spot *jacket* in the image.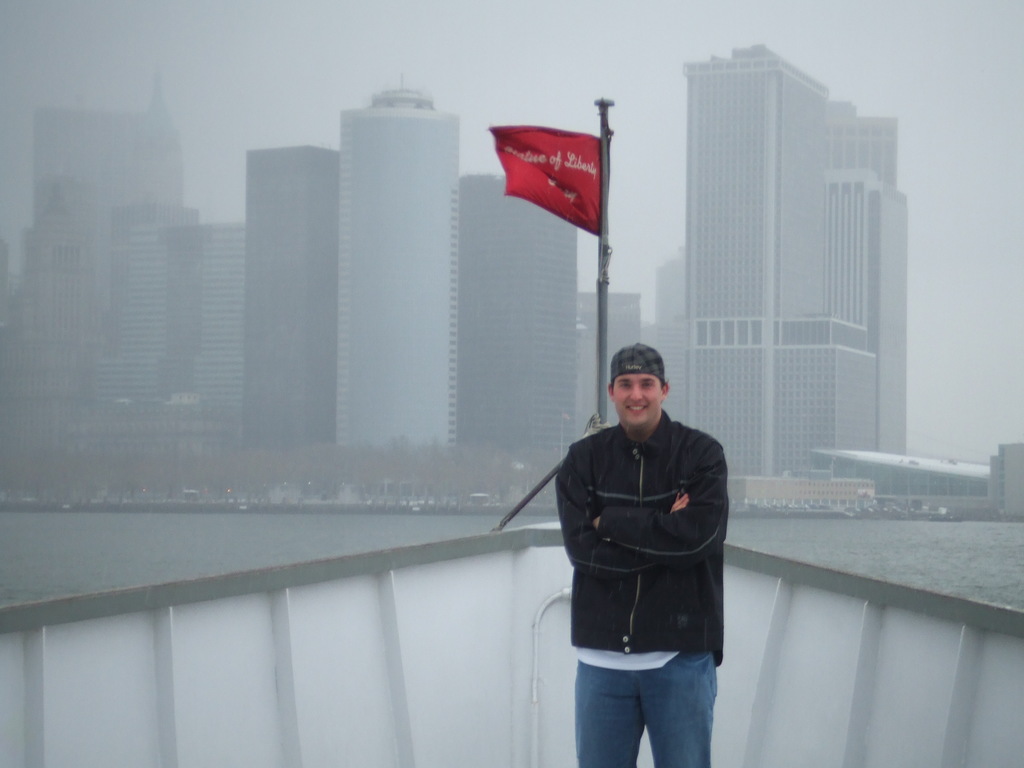
*jacket* found at box=[541, 385, 745, 655].
